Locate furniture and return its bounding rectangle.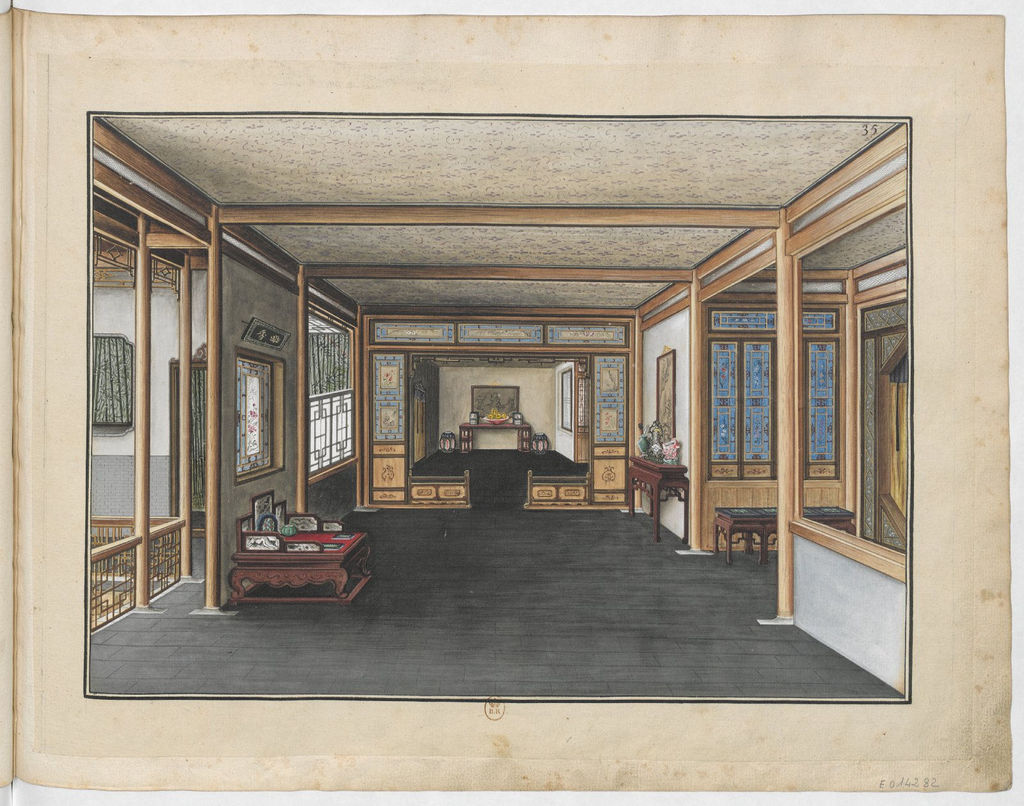
locate(460, 422, 529, 452).
